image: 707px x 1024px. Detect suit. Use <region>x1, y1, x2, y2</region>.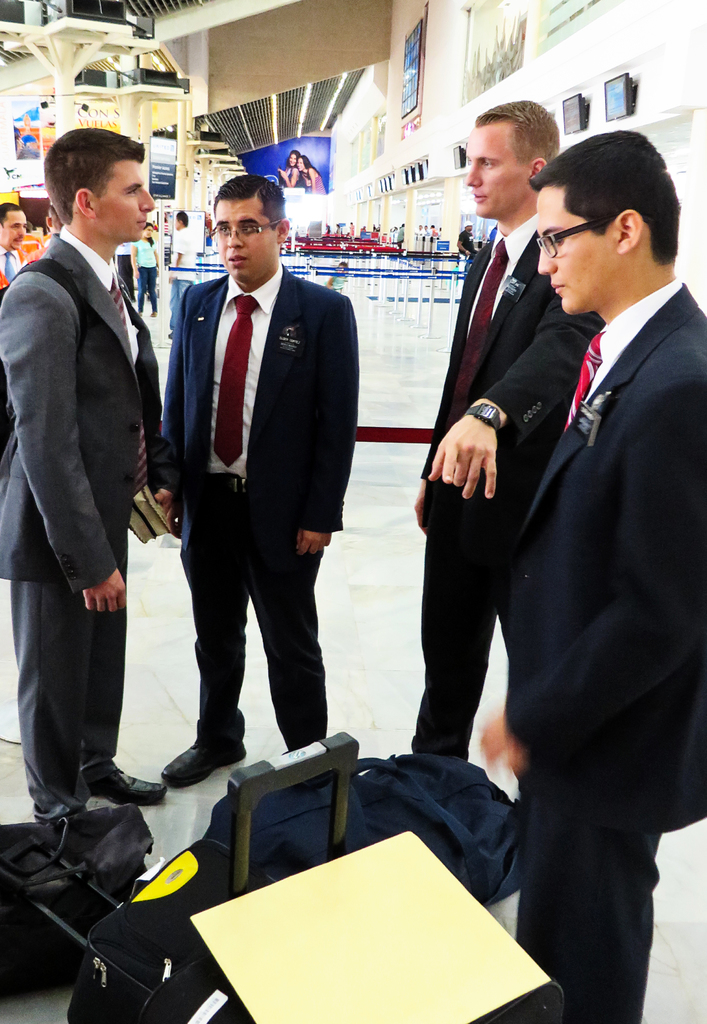
<region>153, 183, 357, 772</region>.
